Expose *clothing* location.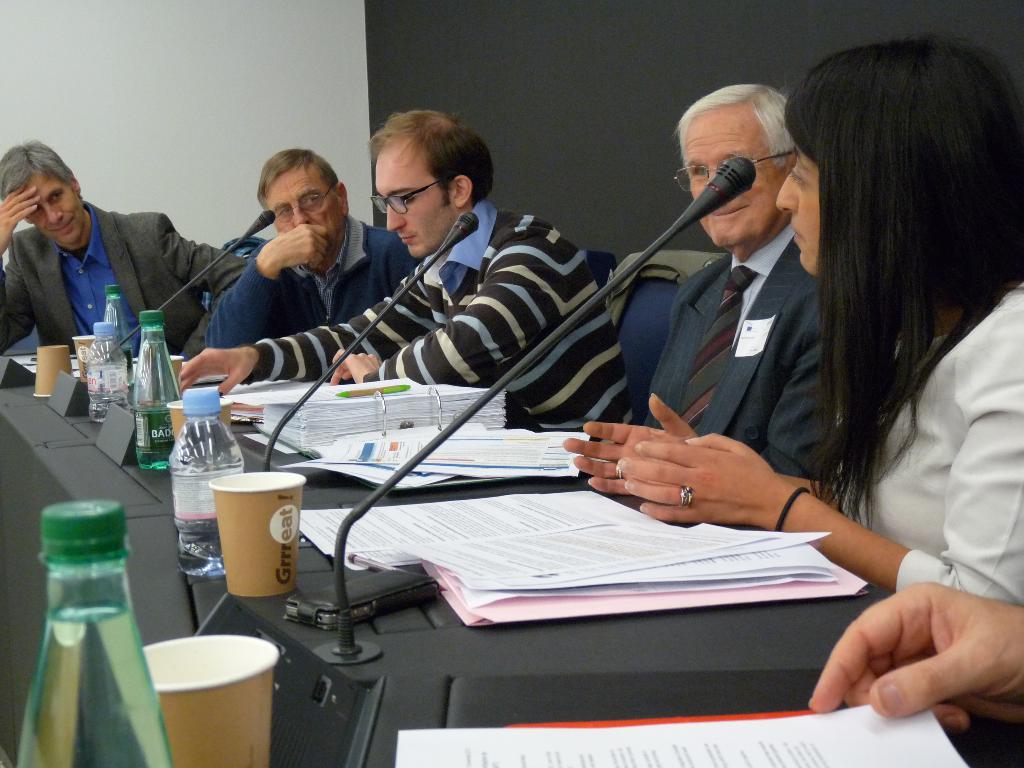
Exposed at [640, 211, 900, 487].
